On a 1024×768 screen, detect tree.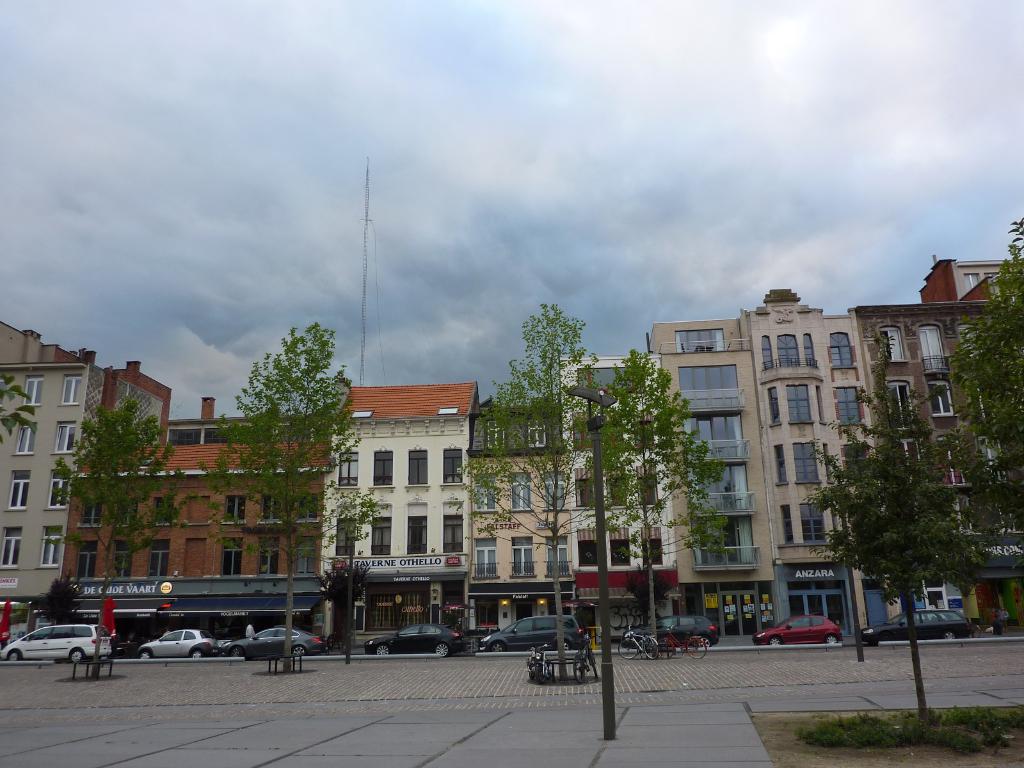
<region>204, 319, 386, 673</region>.
